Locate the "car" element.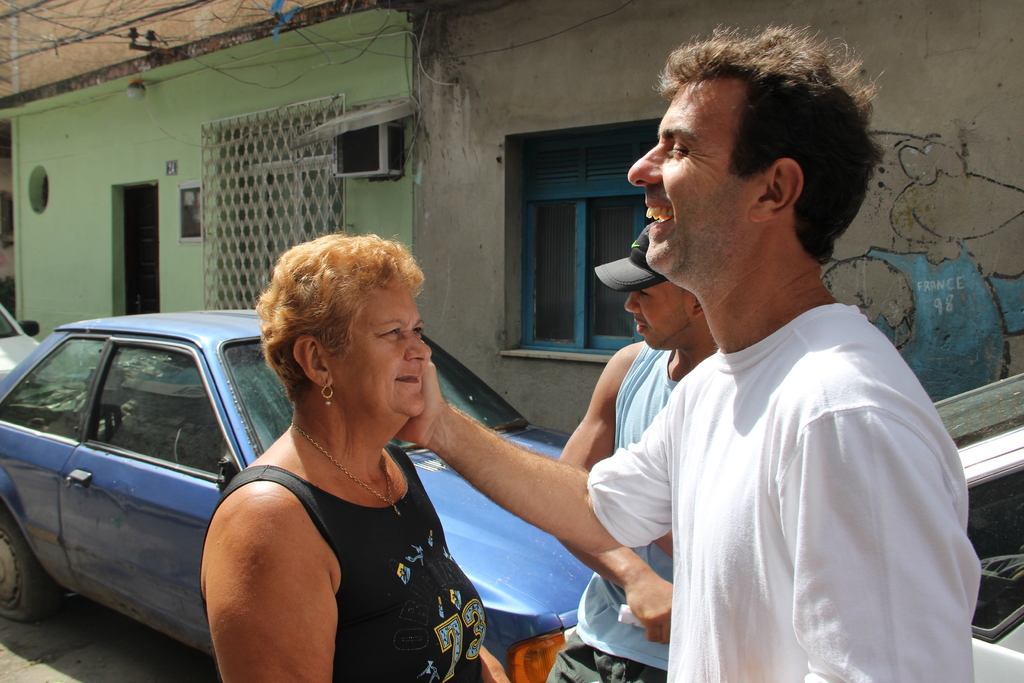
Element bbox: <bbox>929, 372, 1023, 682</bbox>.
